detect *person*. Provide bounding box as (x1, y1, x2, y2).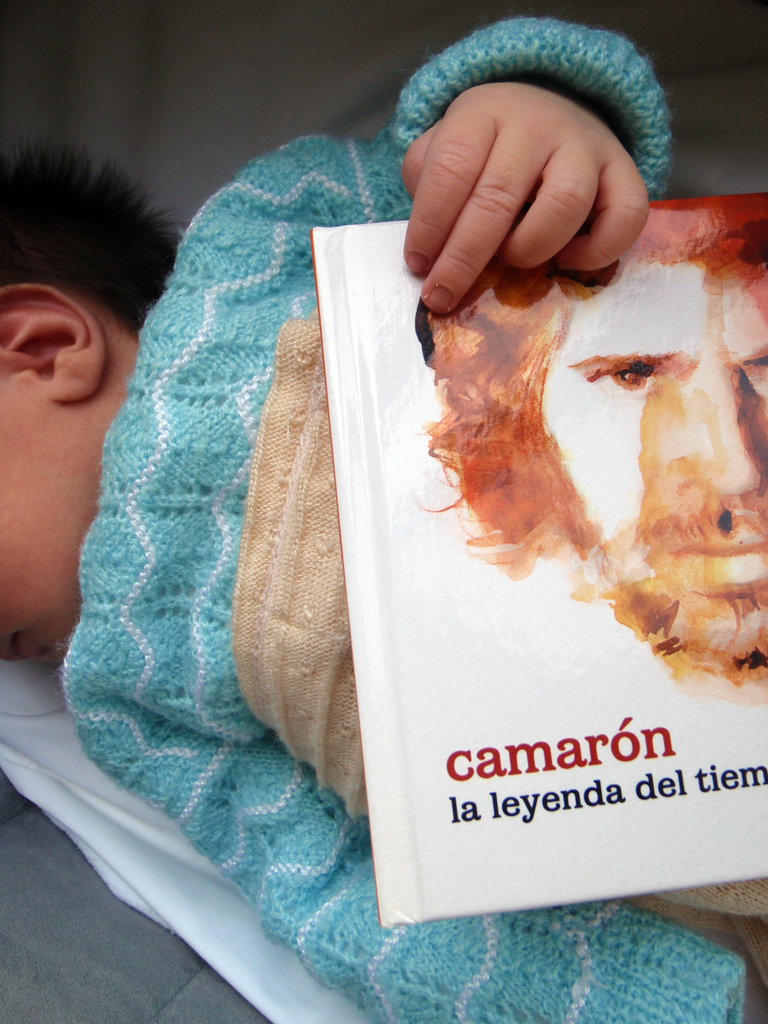
(0, 11, 767, 1023).
